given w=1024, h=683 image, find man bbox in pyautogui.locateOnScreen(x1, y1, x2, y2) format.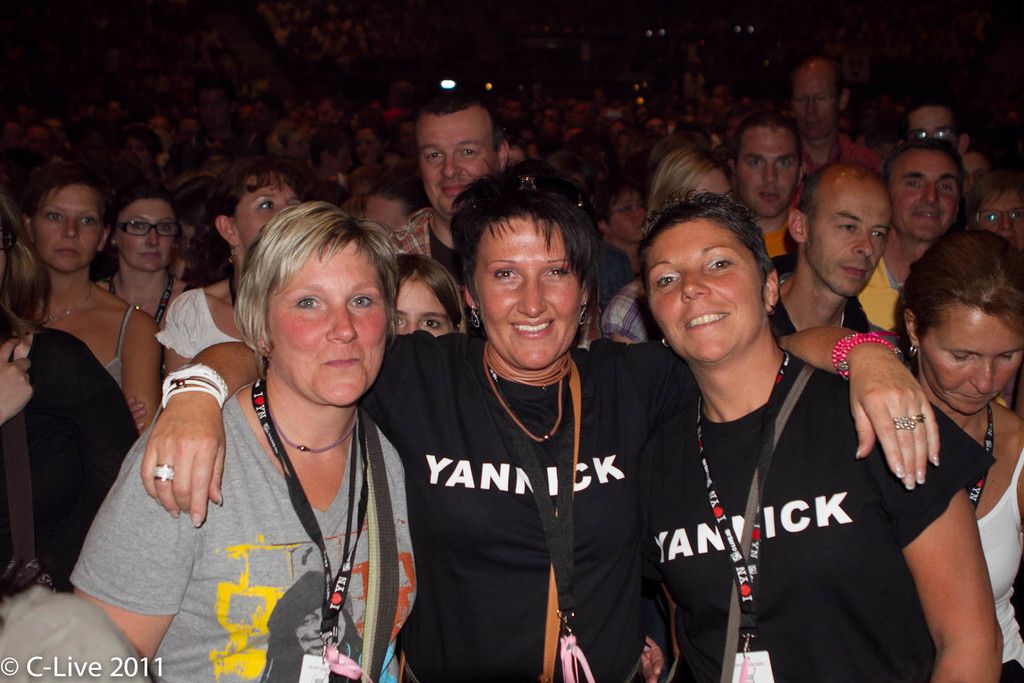
pyautogui.locateOnScreen(900, 101, 970, 160).
